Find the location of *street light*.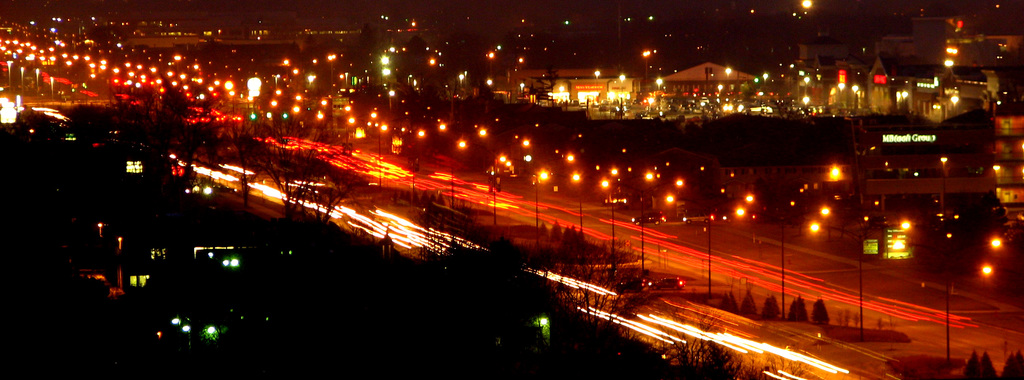
Location: {"left": 802, "top": 215, "right": 918, "bottom": 340}.
